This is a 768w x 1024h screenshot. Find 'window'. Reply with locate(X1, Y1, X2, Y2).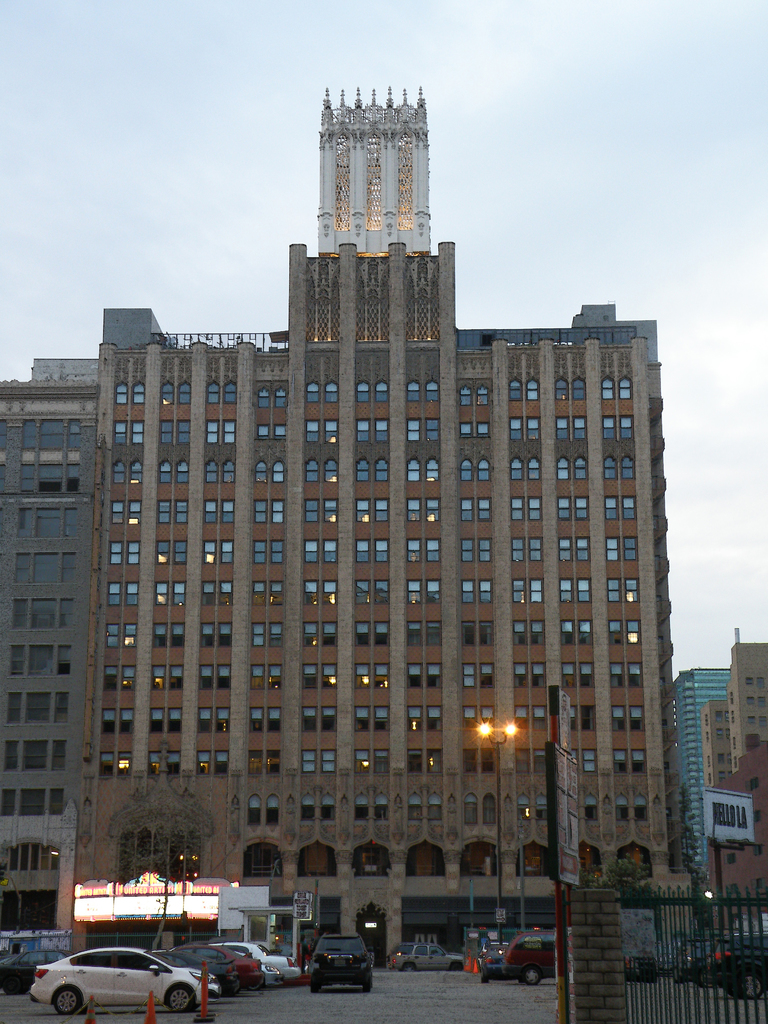
locate(604, 451, 632, 481).
